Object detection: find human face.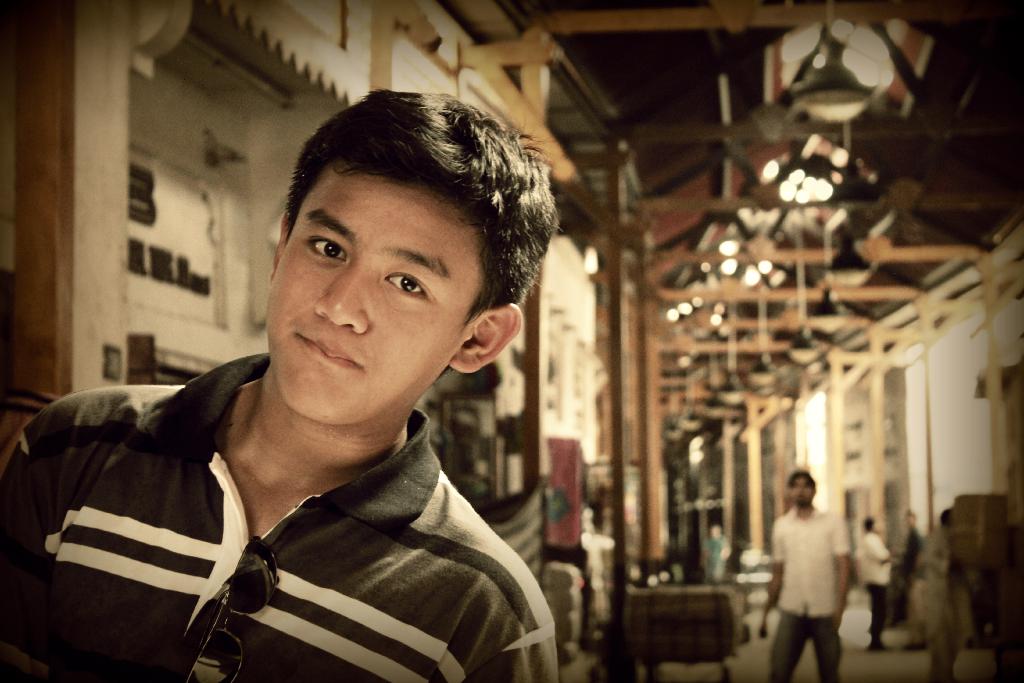
Rect(263, 160, 484, 423).
